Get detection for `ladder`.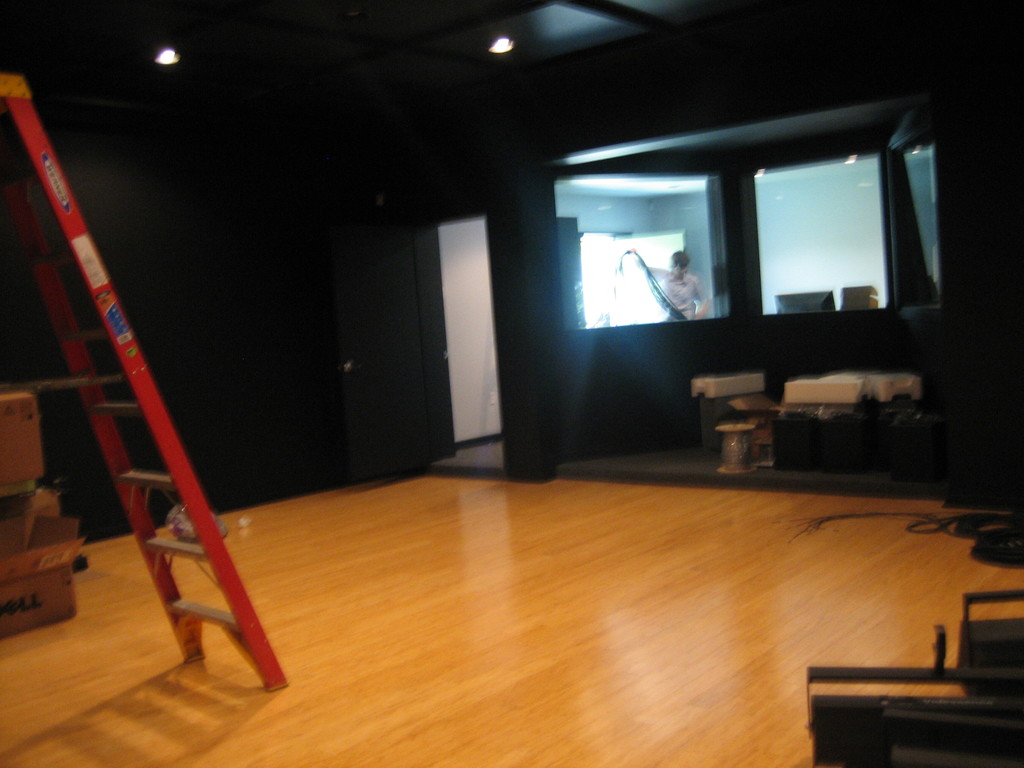
Detection: x1=0, y1=70, x2=288, y2=697.
